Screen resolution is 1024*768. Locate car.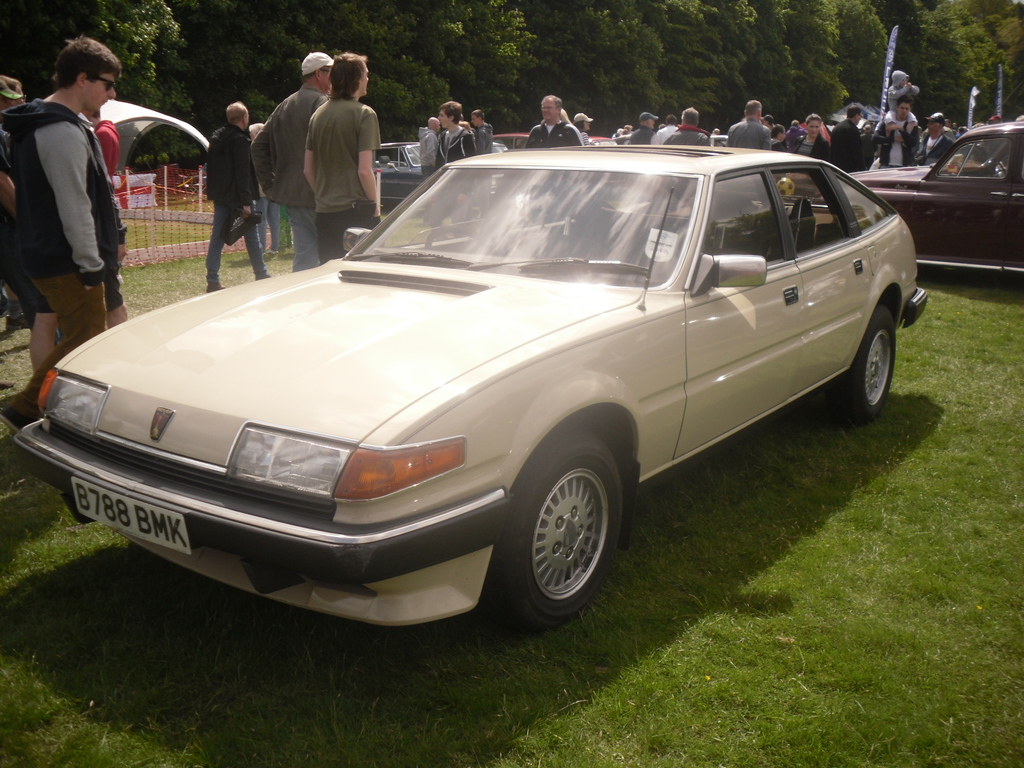
813 119 1023 279.
